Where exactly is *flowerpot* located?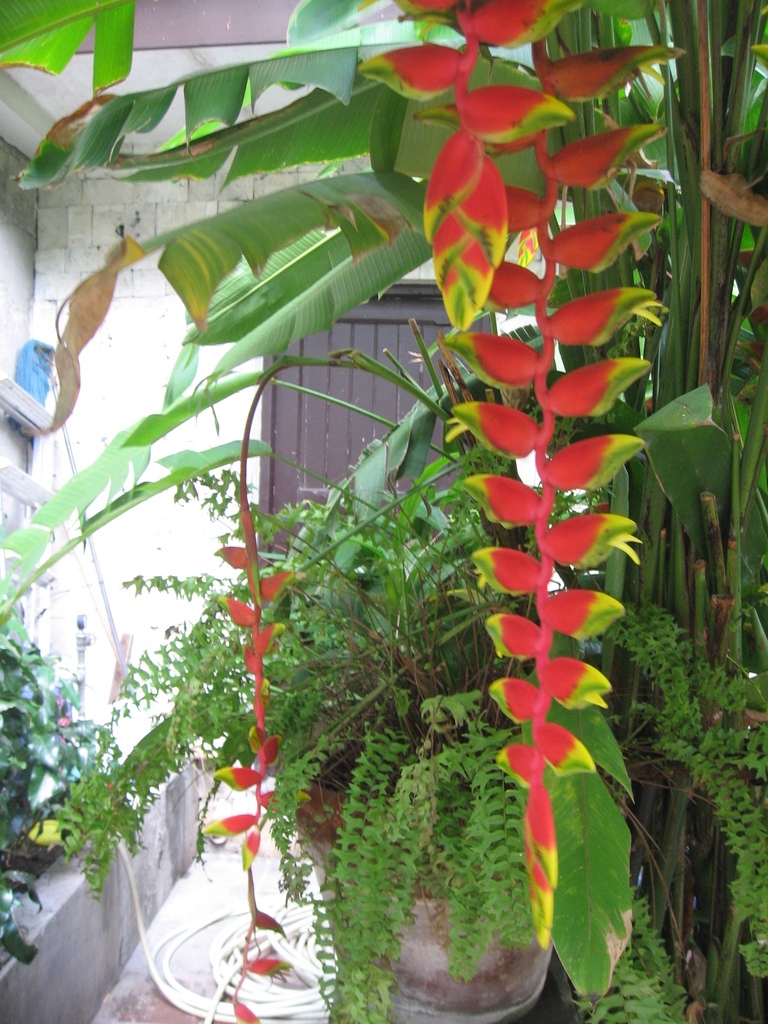
Its bounding box is box=[292, 722, 555, 1023].
